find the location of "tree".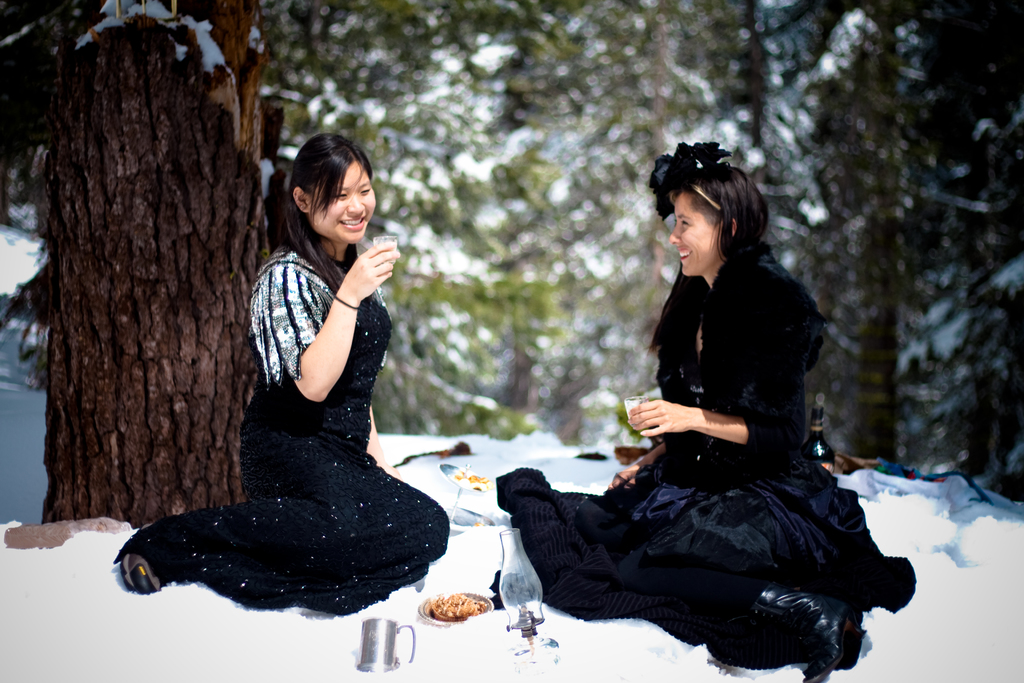
Location: region(0, 0, 294, 539).
